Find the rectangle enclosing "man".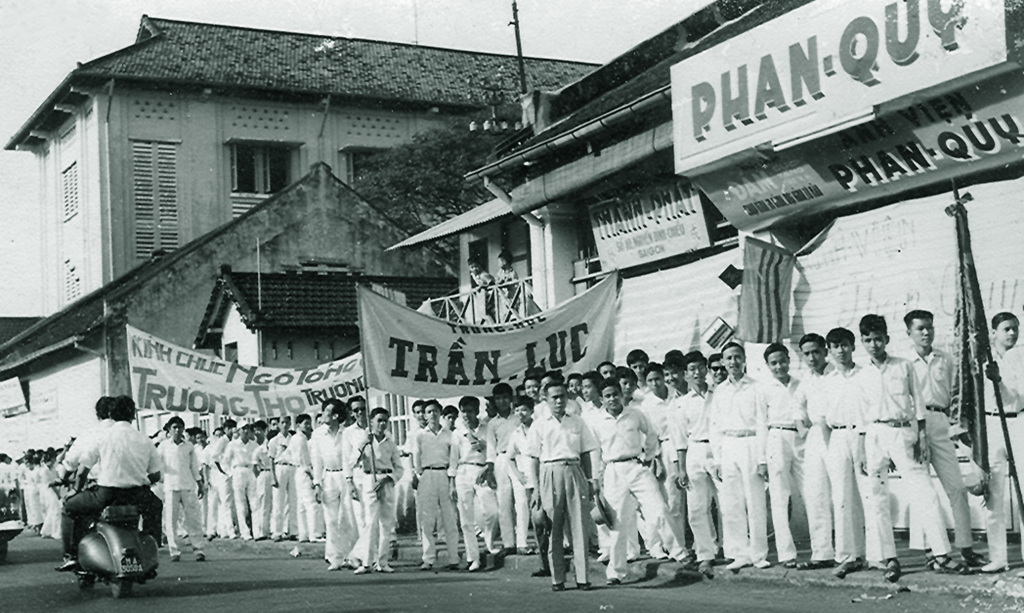
{"x1": 64, "y1": 400, "x2": 174, "y2": 559}.
